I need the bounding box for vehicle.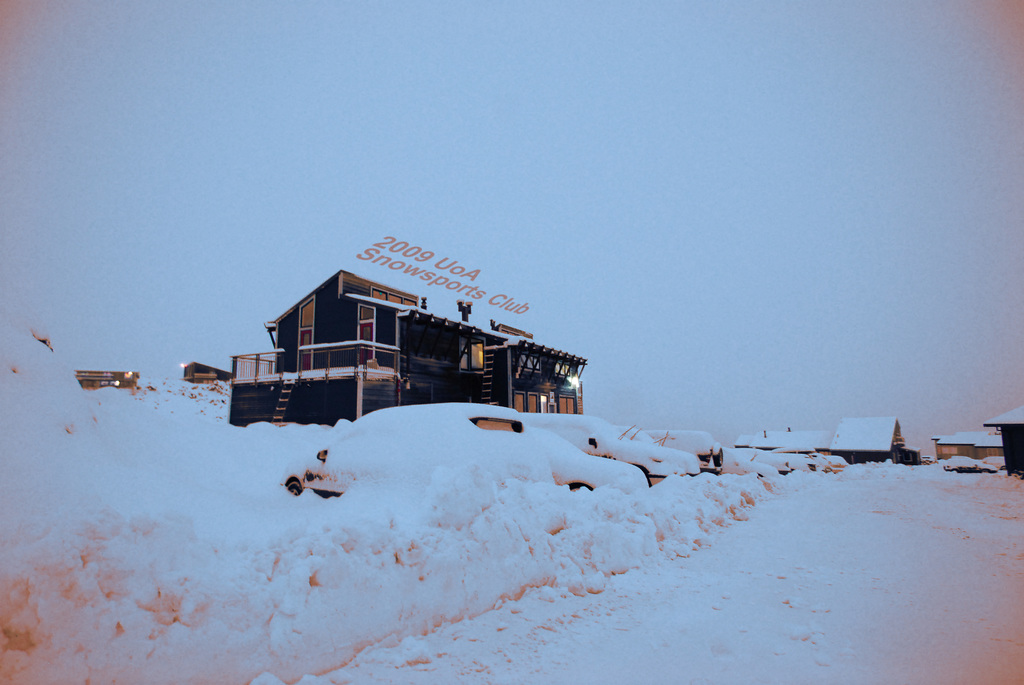
Here it is: <box>504,411,685,489</box>.
